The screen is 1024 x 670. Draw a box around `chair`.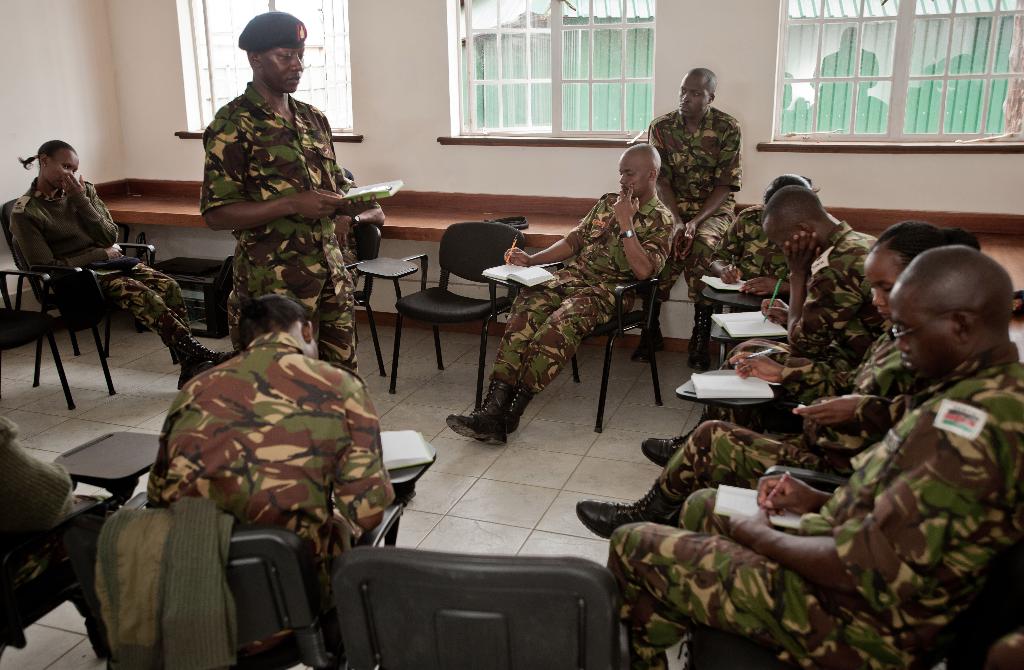
(0,266,79,411).
